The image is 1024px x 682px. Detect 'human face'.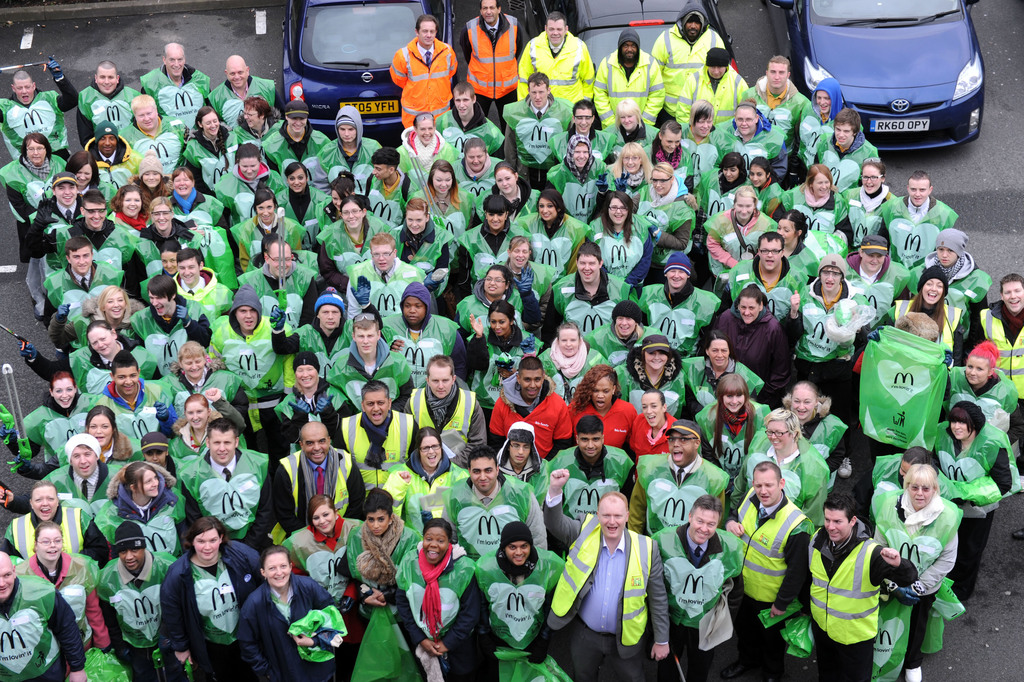
Detection: [422, 438, 442, 460].
